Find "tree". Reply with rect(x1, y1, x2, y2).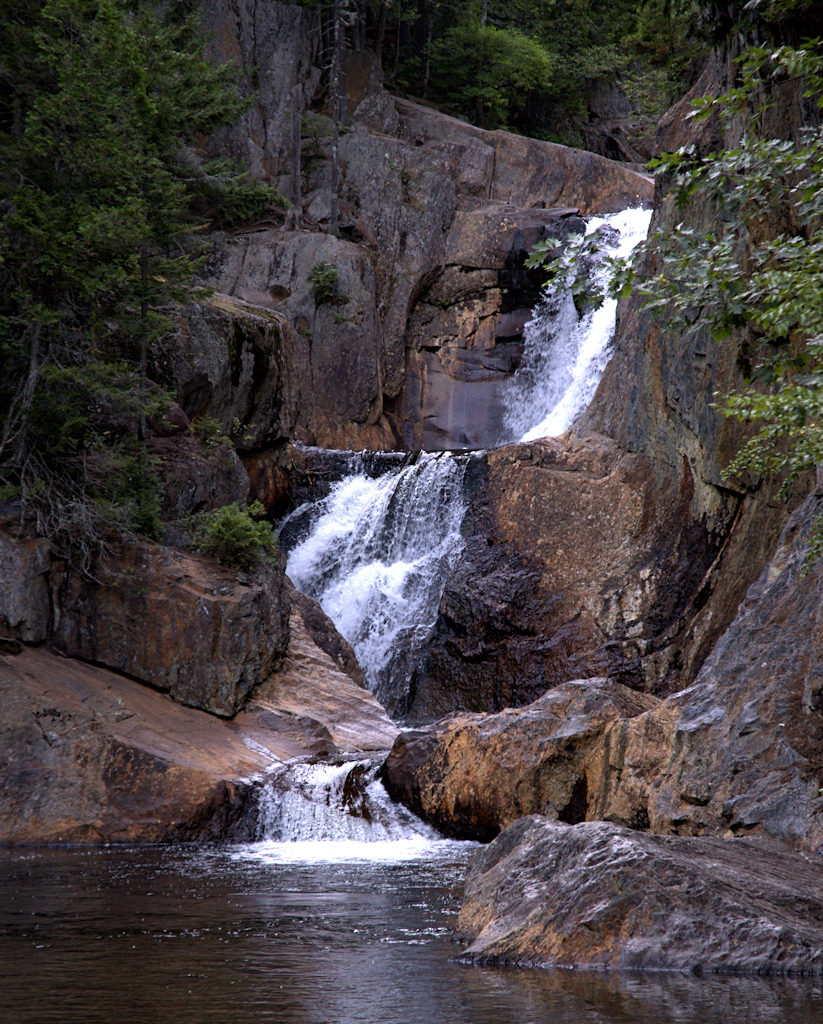
rect(0, 0, 301, 586).
